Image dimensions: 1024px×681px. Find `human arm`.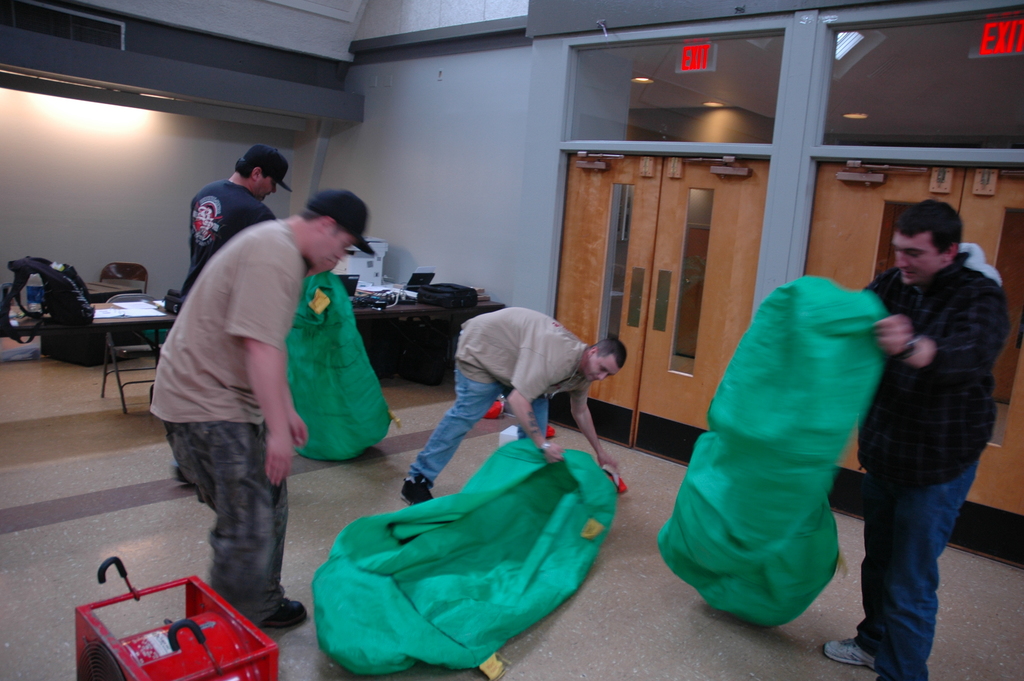
bbox=[246, 211, 281, 227].
